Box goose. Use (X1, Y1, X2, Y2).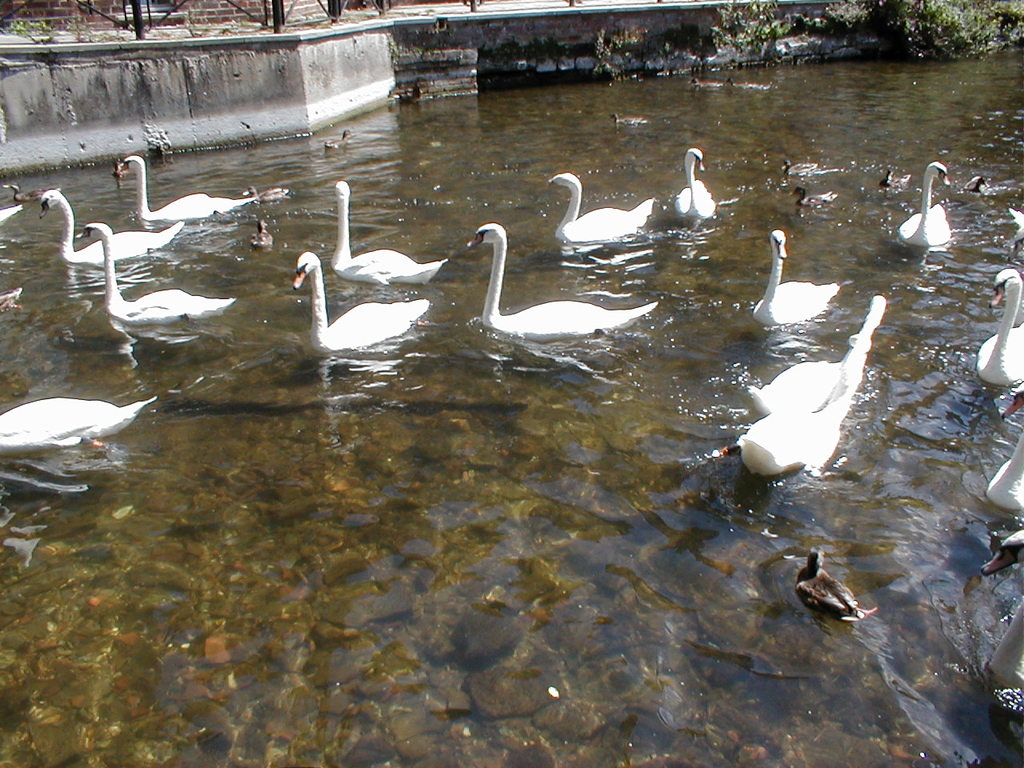
(0, 391, 150, 447).
